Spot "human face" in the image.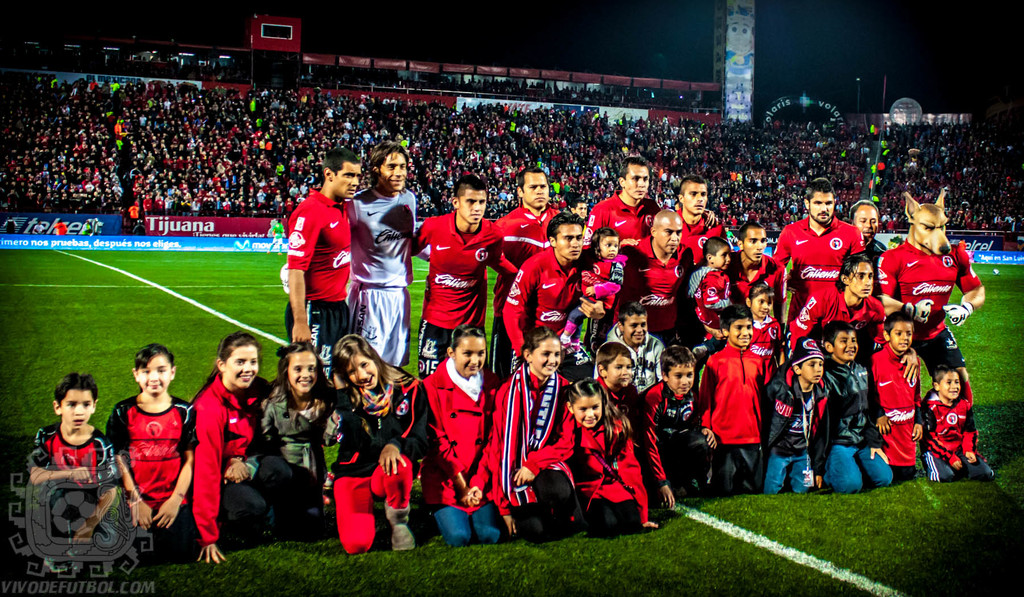
"human face" found at bbox=(603, 353, 632, 389).
